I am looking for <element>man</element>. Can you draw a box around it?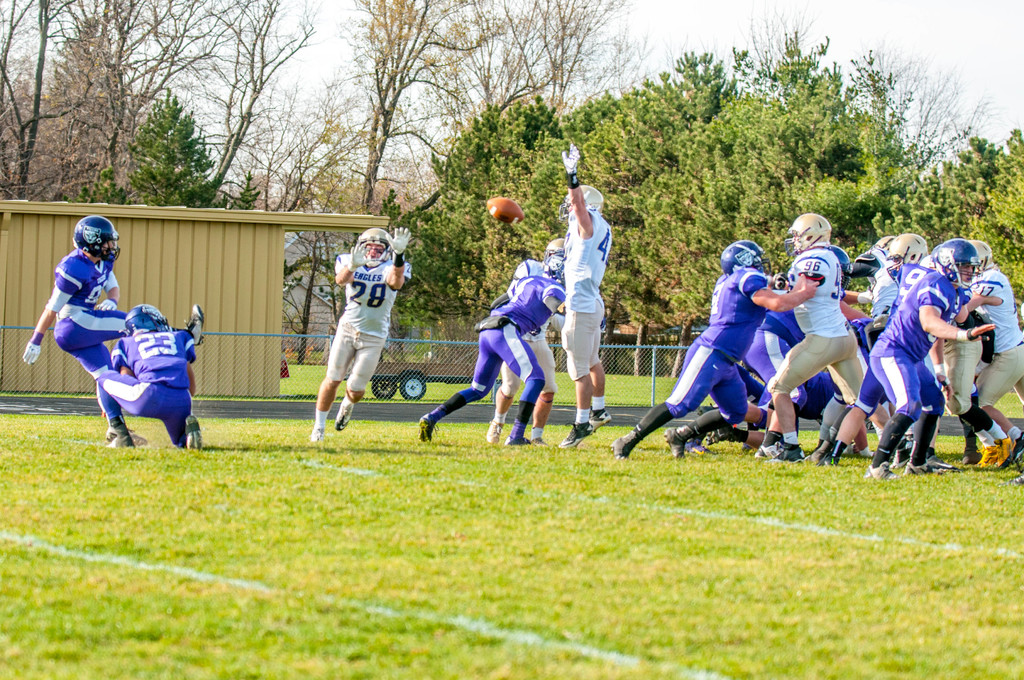
Sure, the bounding box is (871,236,995,489).
